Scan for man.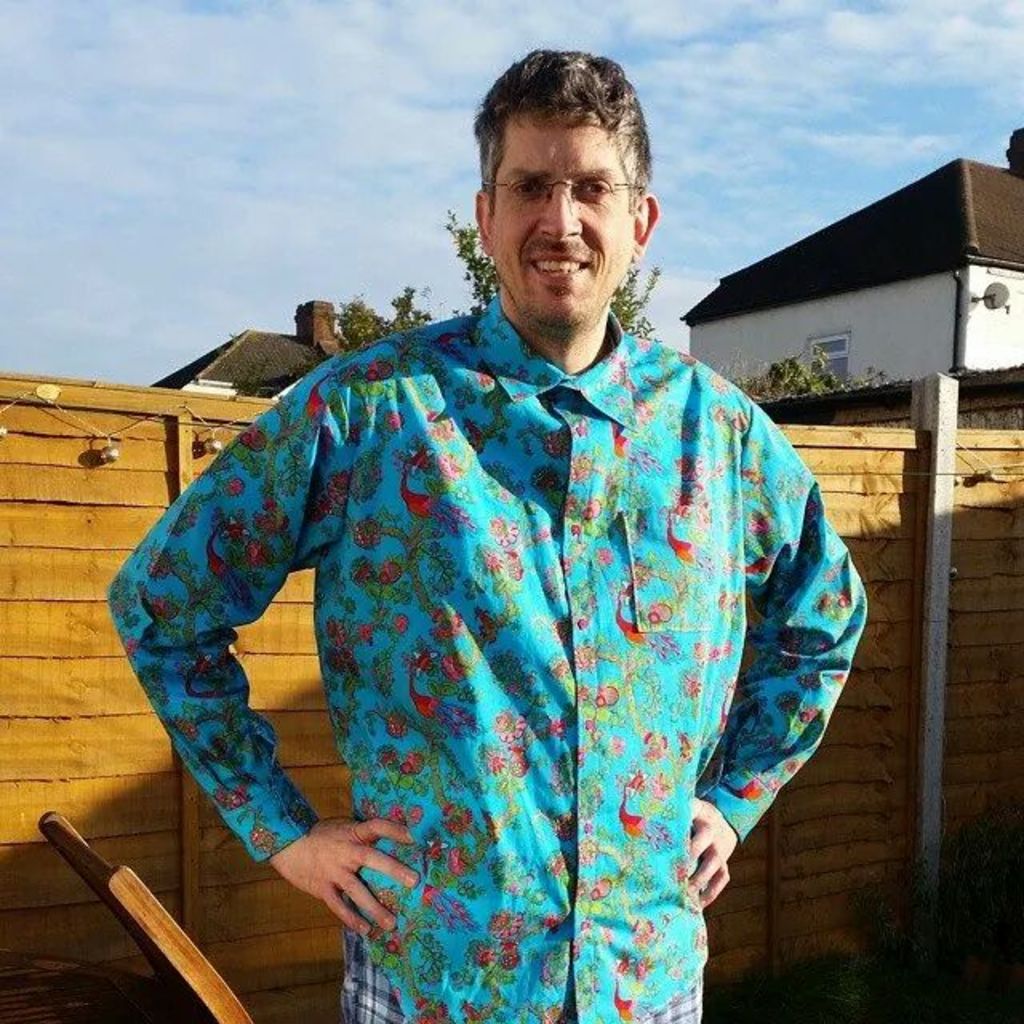
Scan result: region(117, 74, 907, 1005).
